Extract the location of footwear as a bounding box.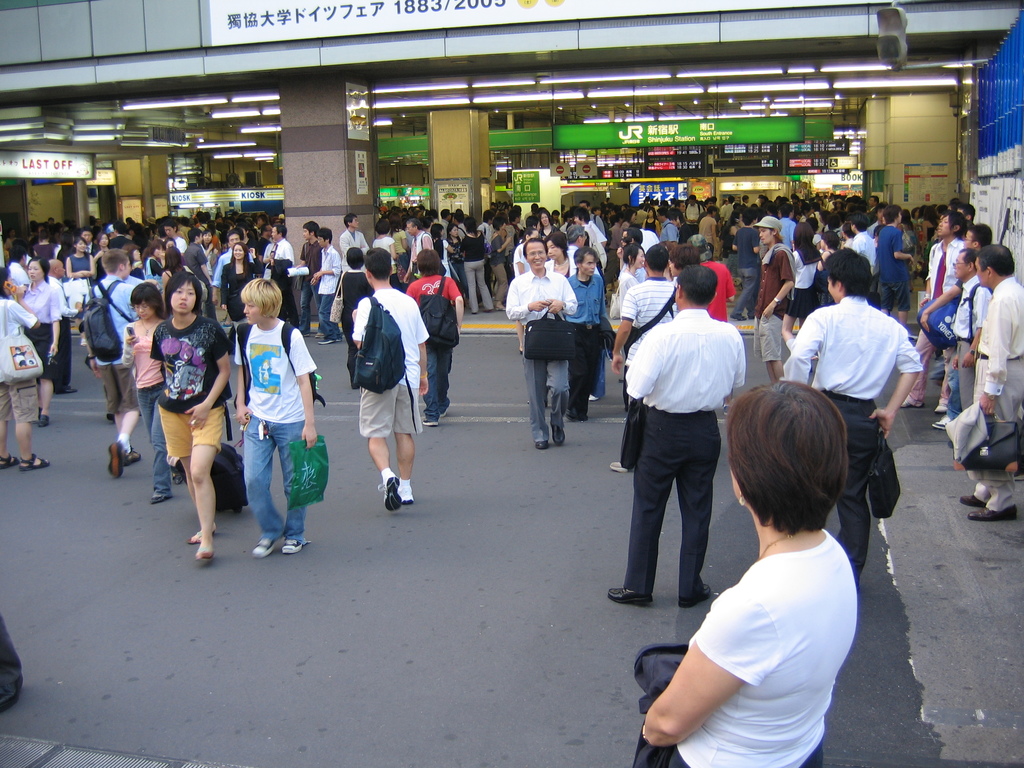
<region>382, 474, 401, 511</region>.
